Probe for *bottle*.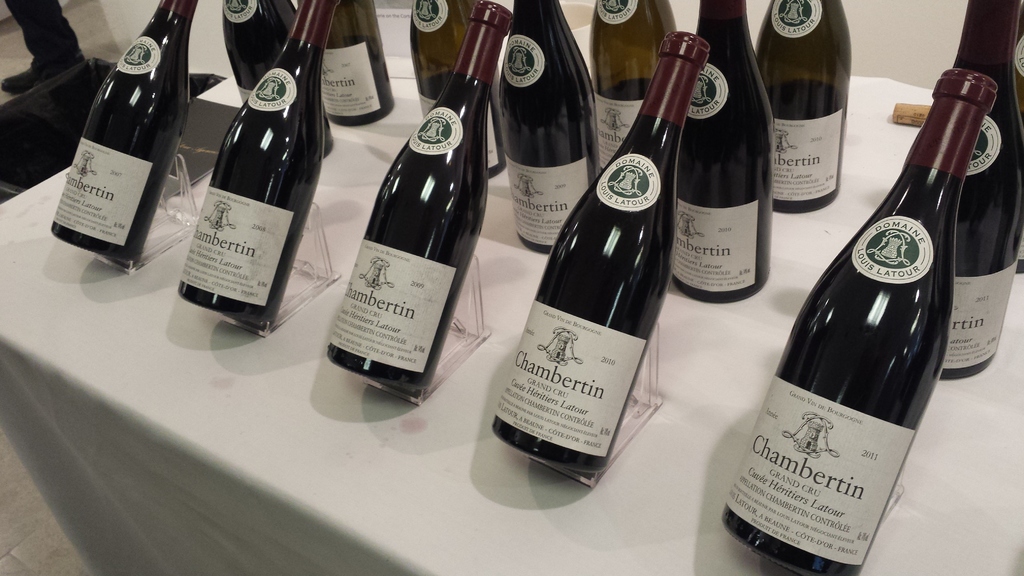
Probe result: bbox=[315, 0, 395, 127].
